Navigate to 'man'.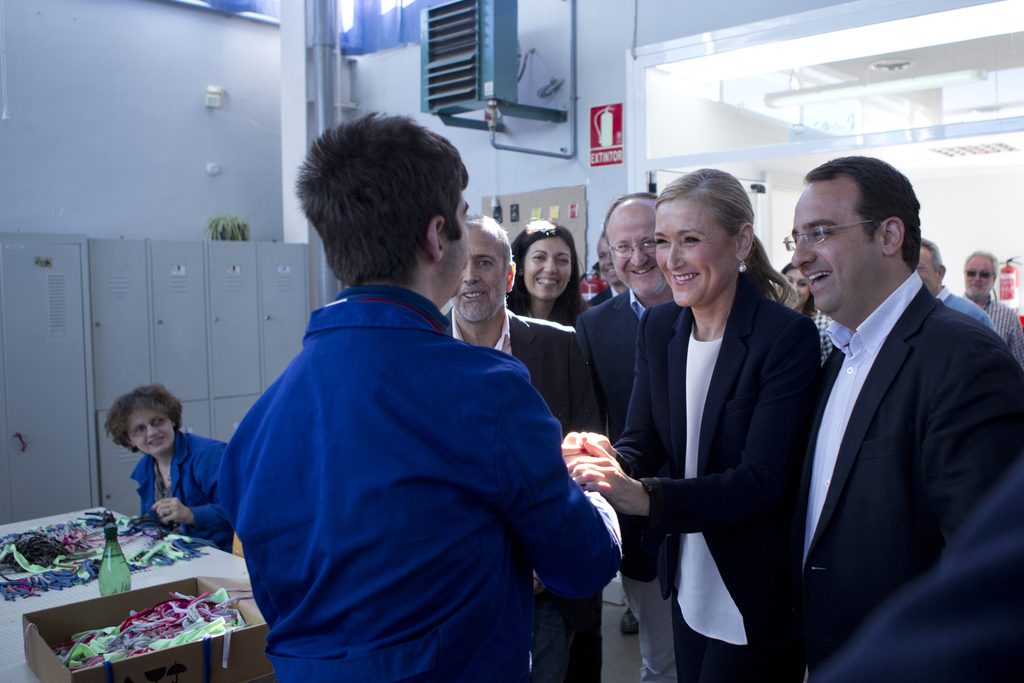
Navigation target: region(956, 247, 1023, 366).
